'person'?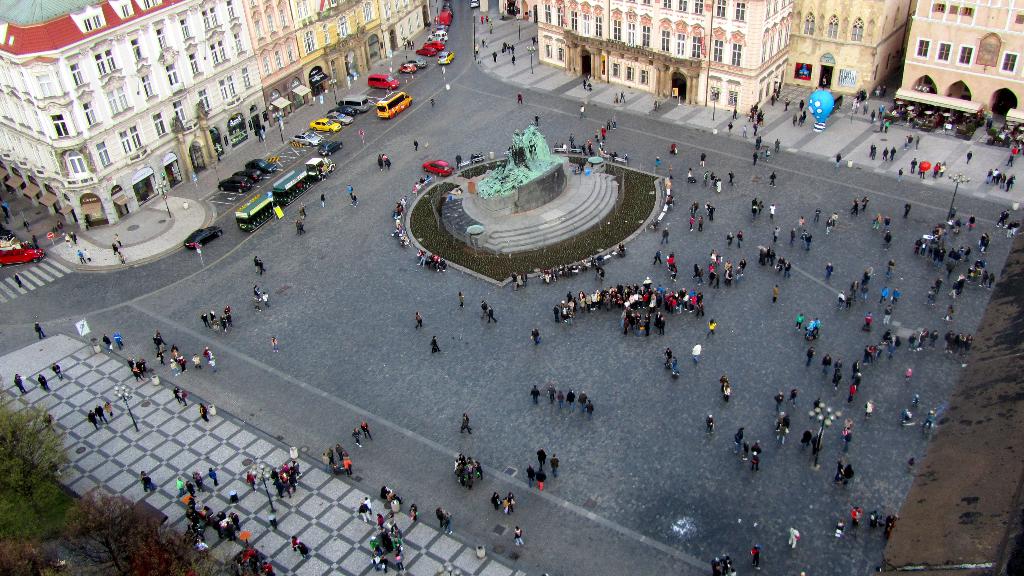
[584,393,585,408]
